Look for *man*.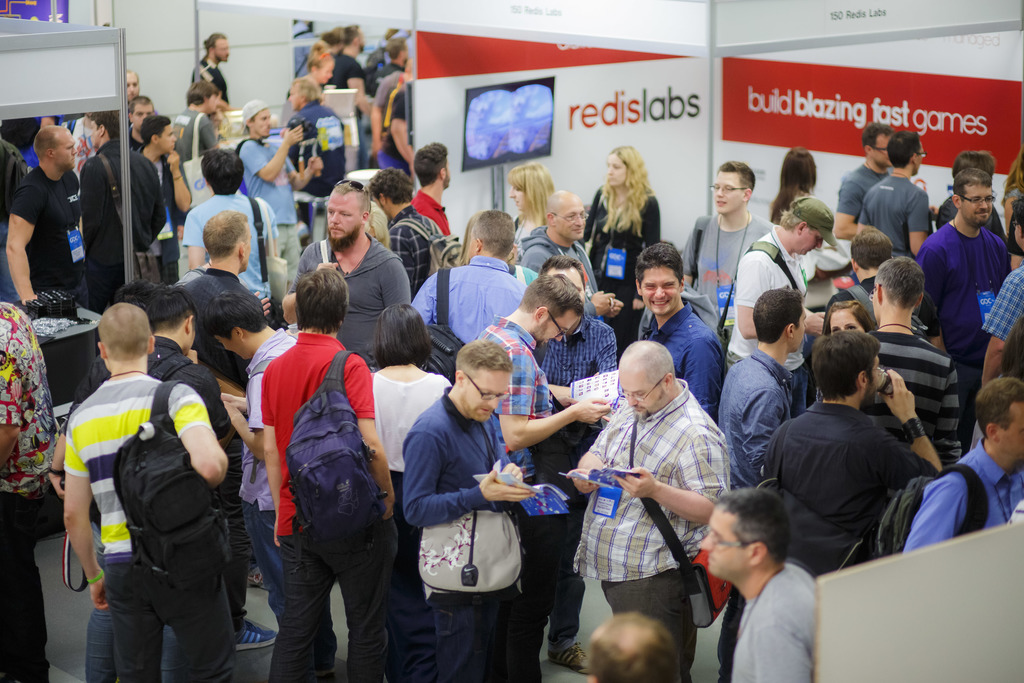
Found: 179, 147, 282, 319.
